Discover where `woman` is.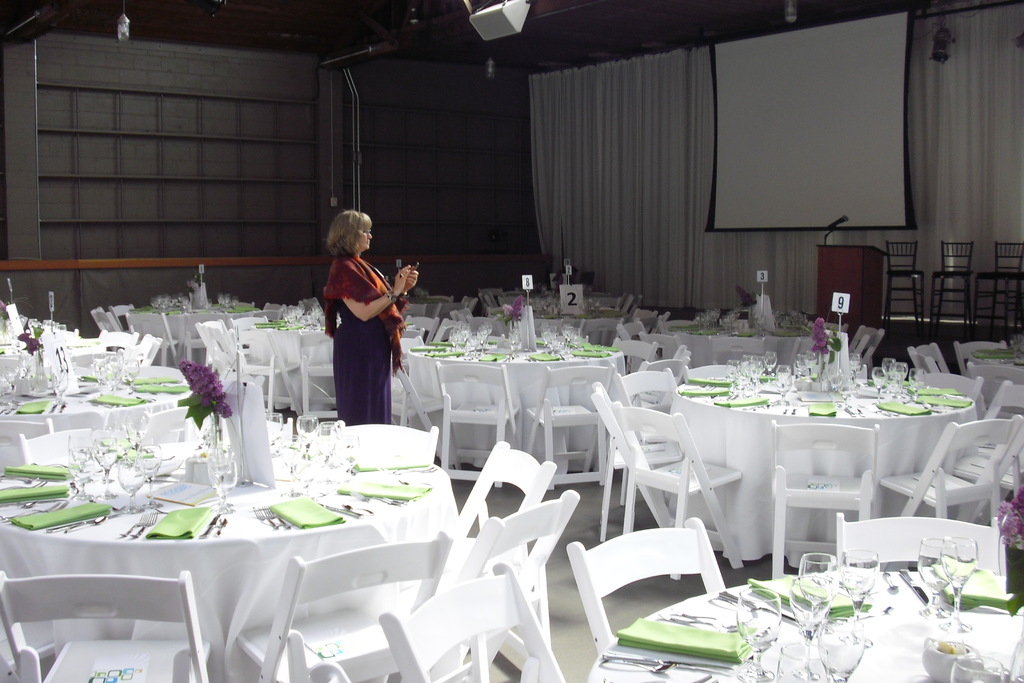
Discovered at bbox=[321, 202, 421, 425].
